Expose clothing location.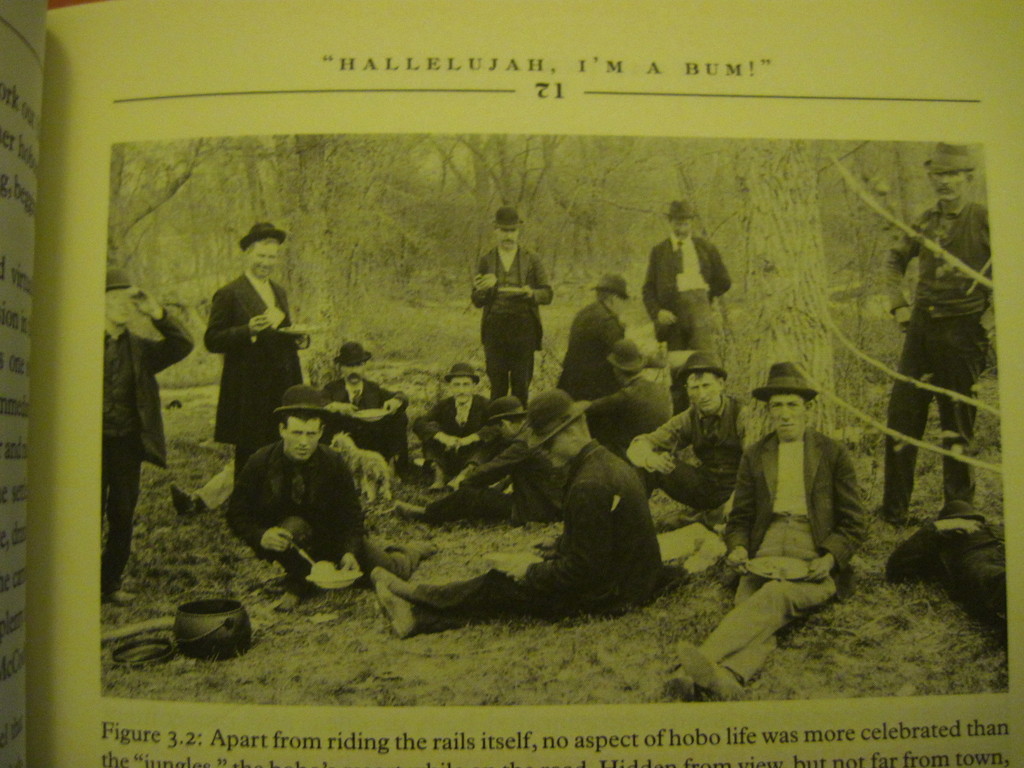
Exposed at box=[418, 449, 670, 629].
